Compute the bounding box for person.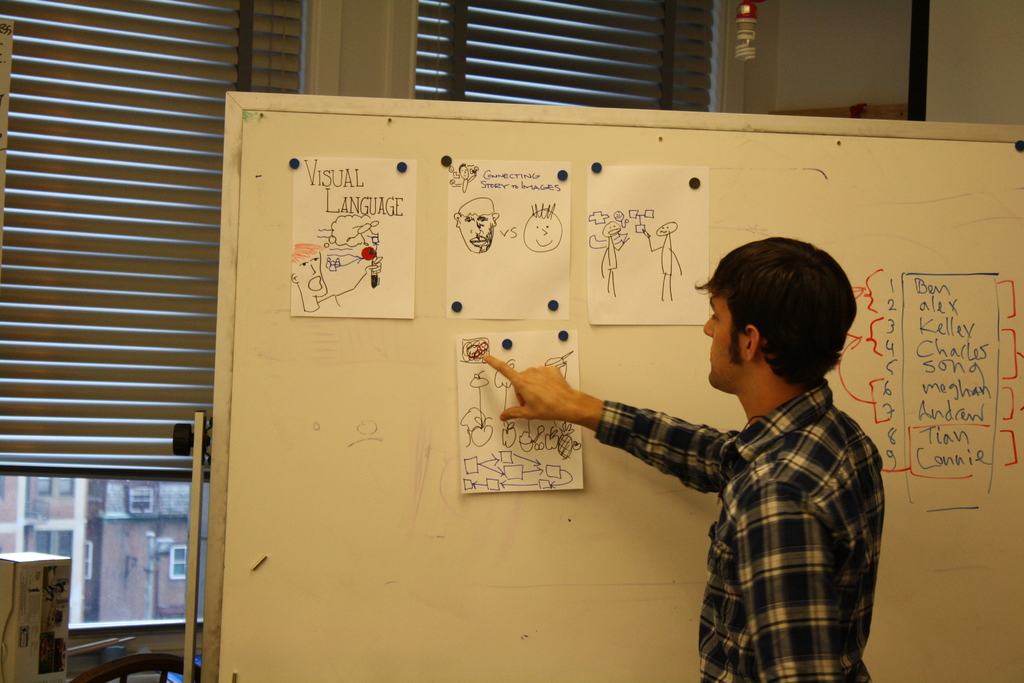
bbox=(587, 228, 628, 296).
